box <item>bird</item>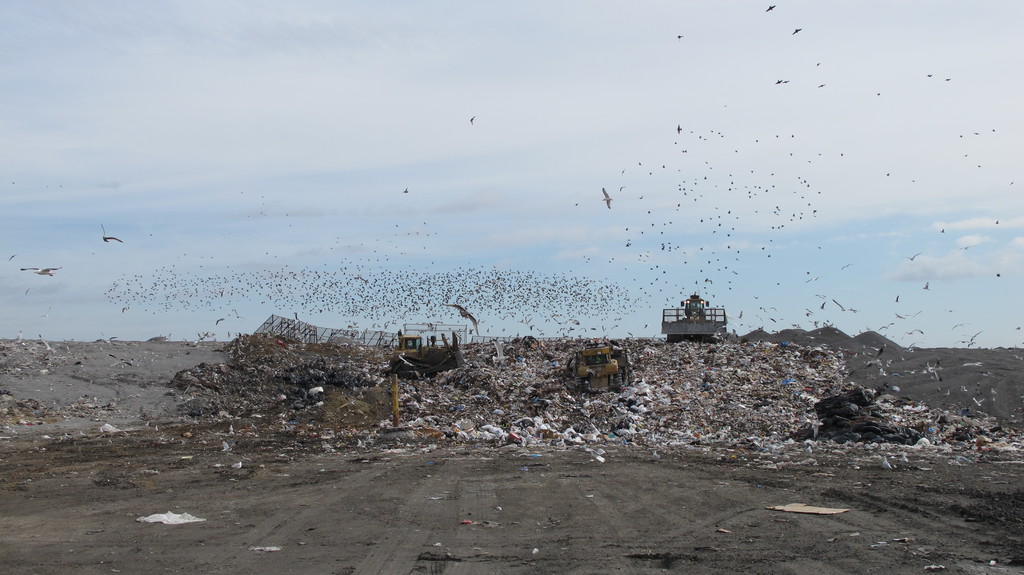
bbox=(19, 263, 68, 280)
